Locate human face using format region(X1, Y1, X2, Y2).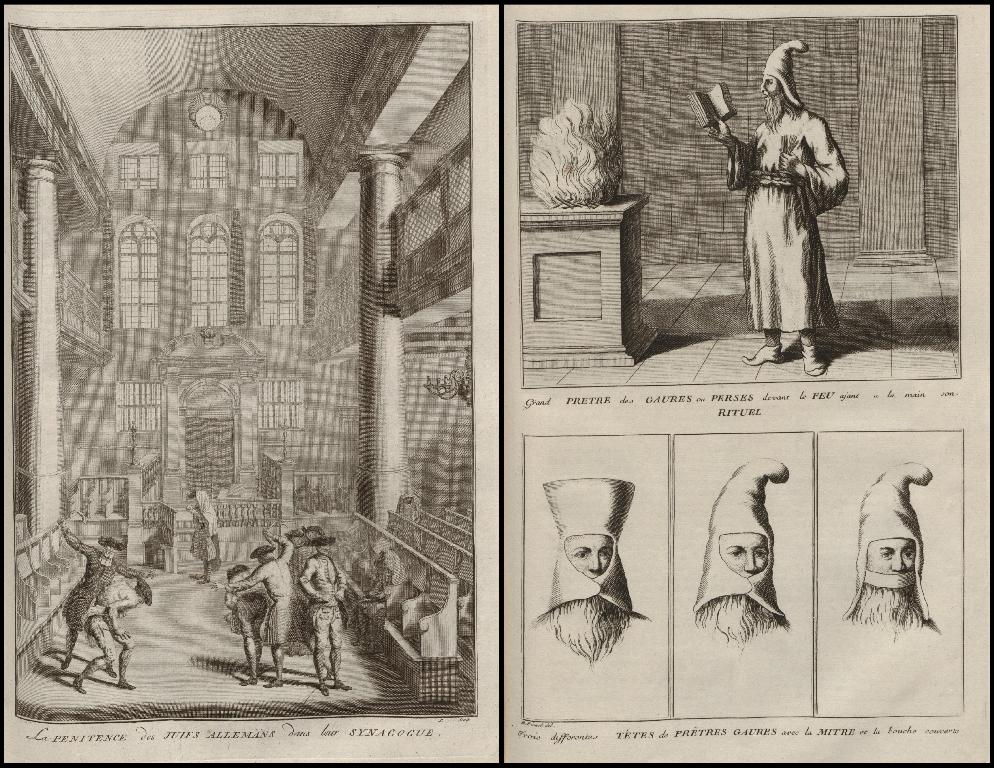
region(104, 542, 116, 558).
